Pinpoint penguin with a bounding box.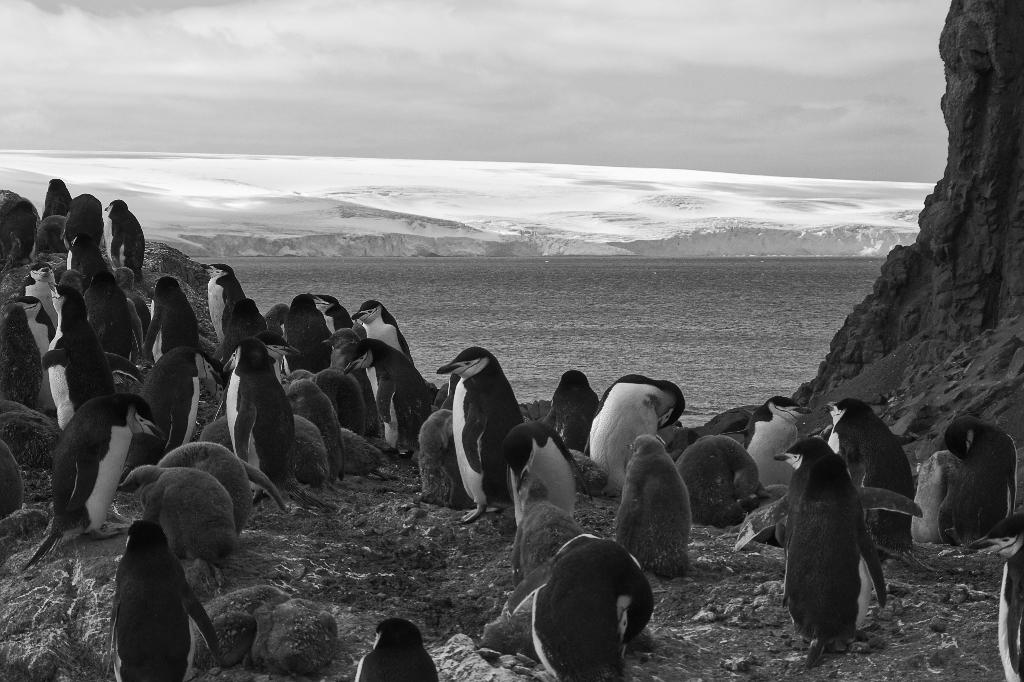
(x1=923, y1=417, x2=1014, y2=615).
